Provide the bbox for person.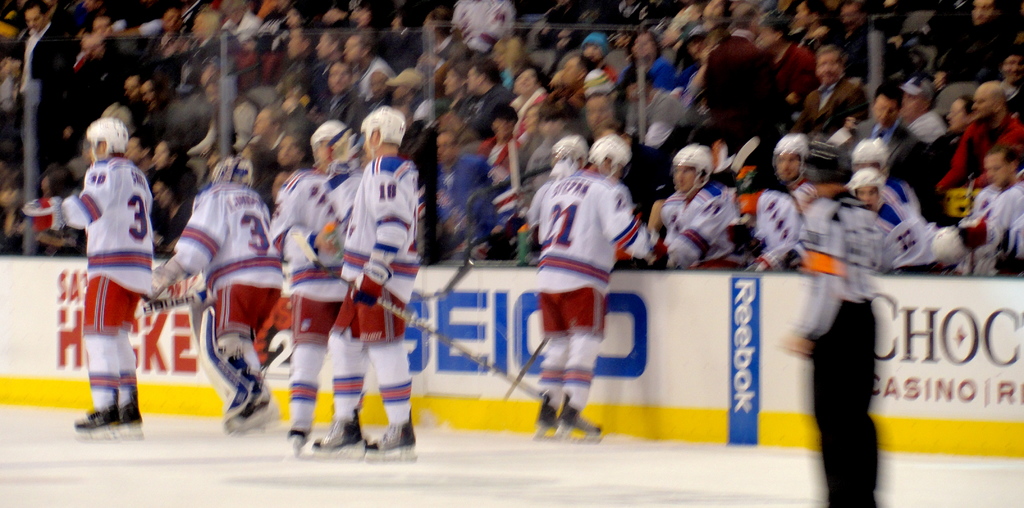
crop(12, 0, 80, 188).
